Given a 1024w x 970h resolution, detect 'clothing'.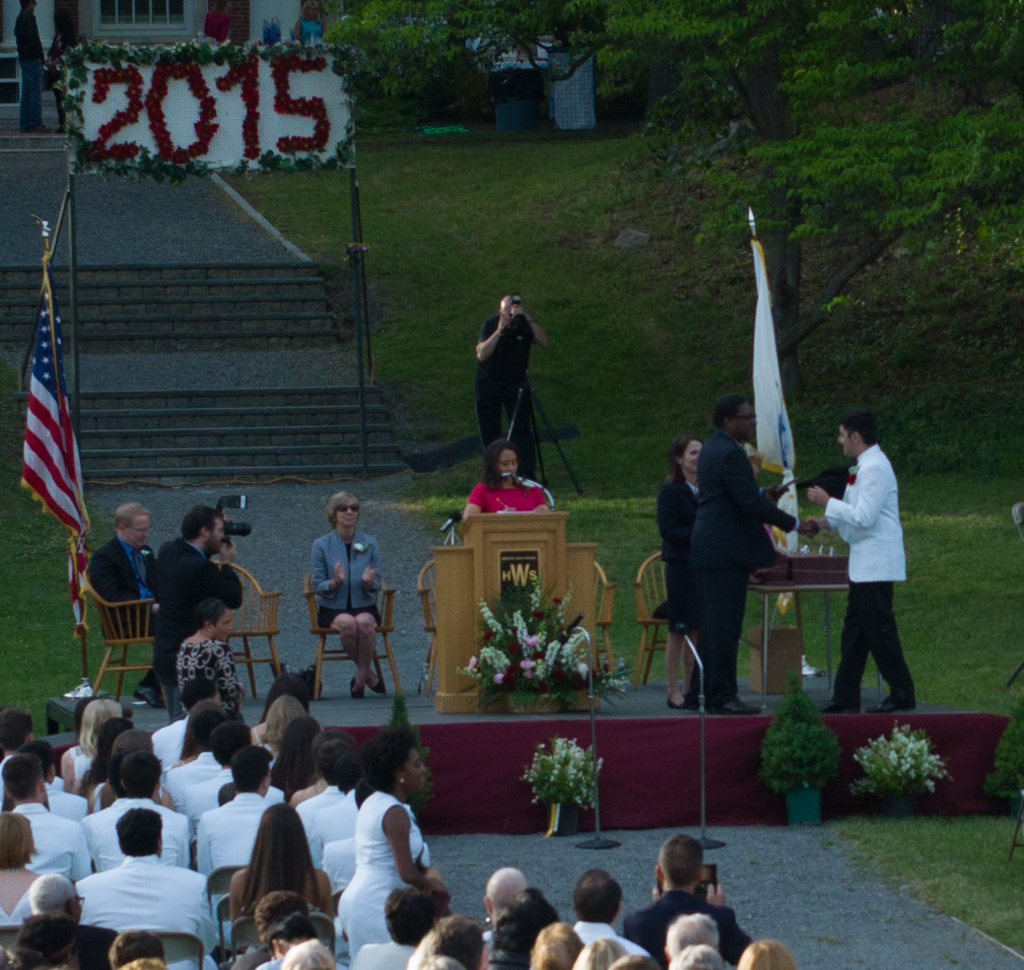
{"x1": 816, "y1": 442, "x2": 908, "y2": 709}.
